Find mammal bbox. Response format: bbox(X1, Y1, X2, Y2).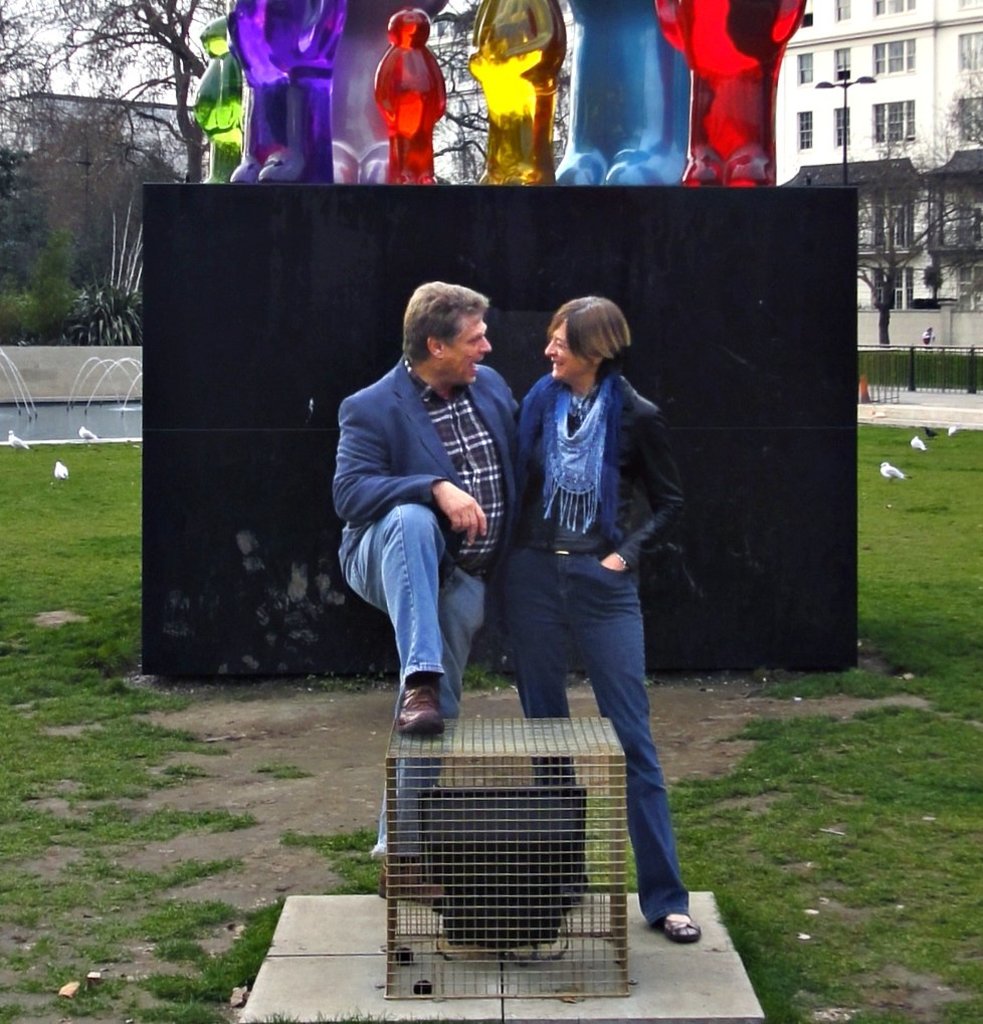
bbox(366, 1, 457, 182).
